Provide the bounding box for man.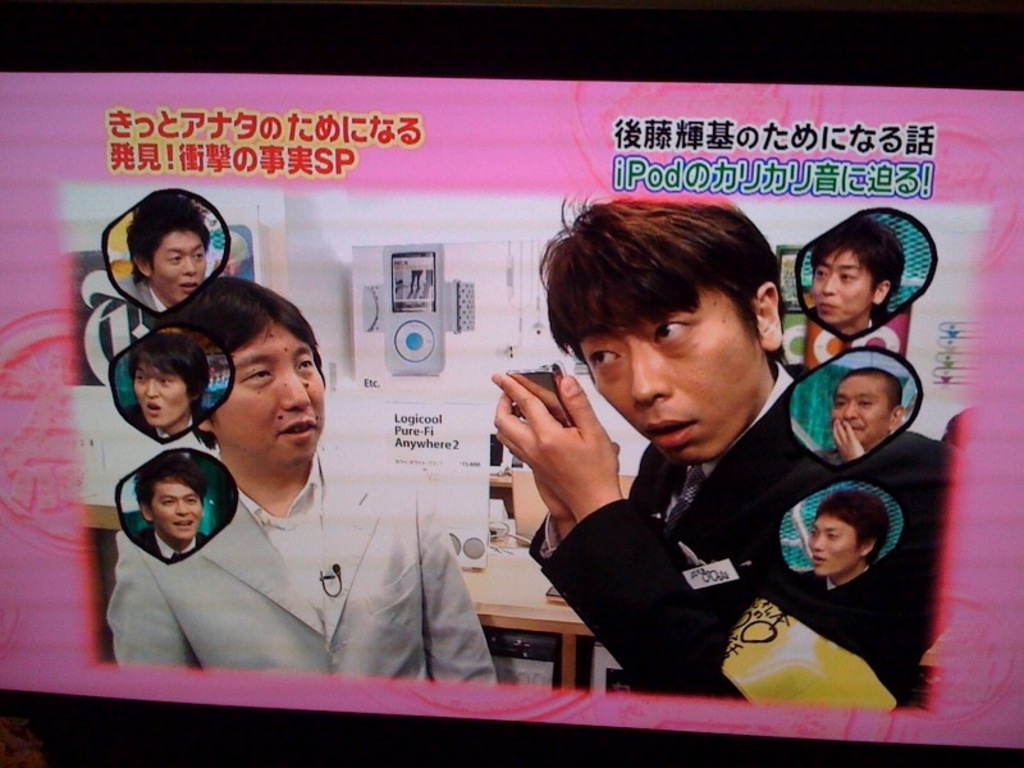
813/366/909/463.
